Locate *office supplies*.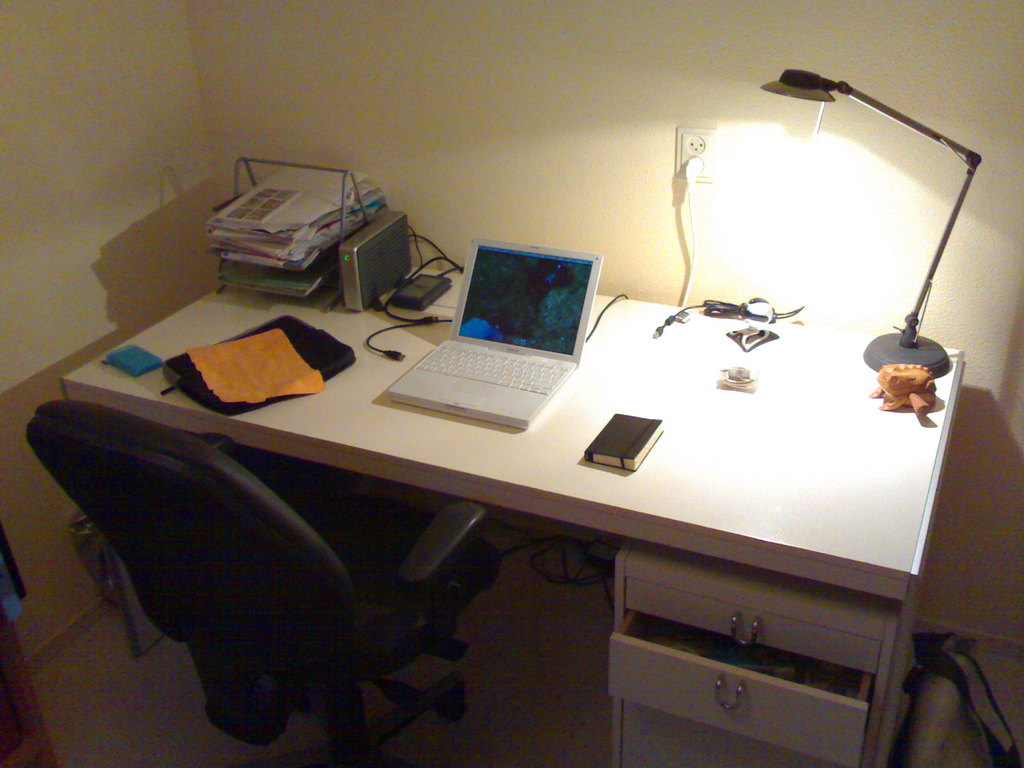
Bounding box: (left=653, top=296, right=808, bottom=347).
